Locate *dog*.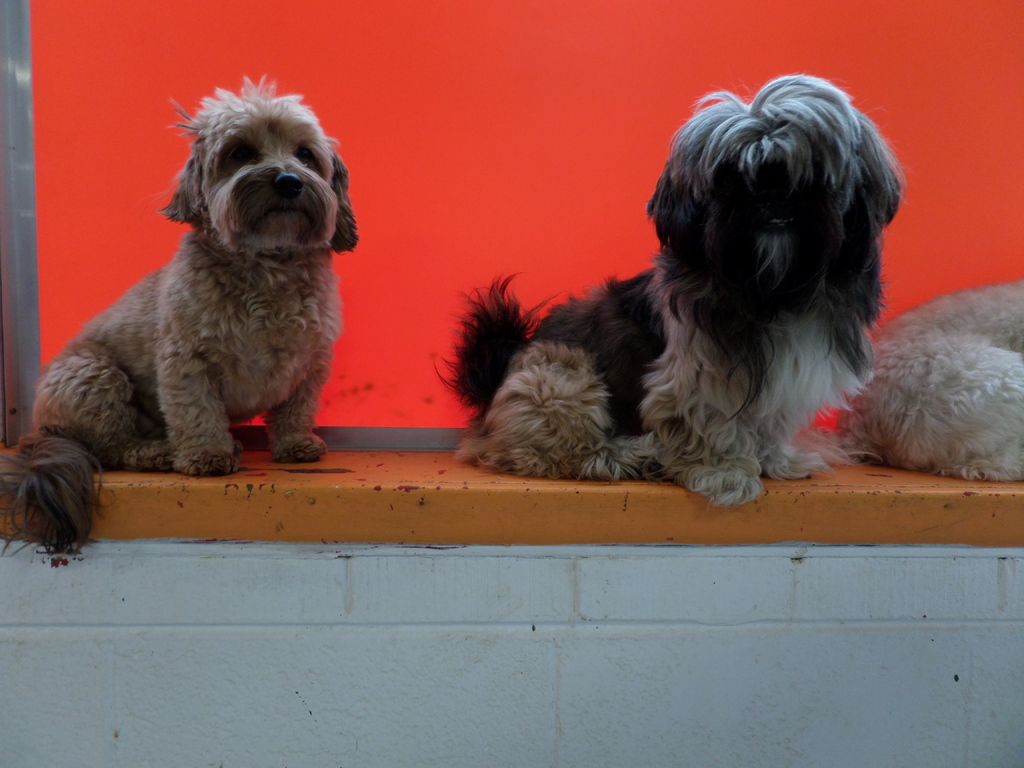
Bounding box: 0:73:360:559.
